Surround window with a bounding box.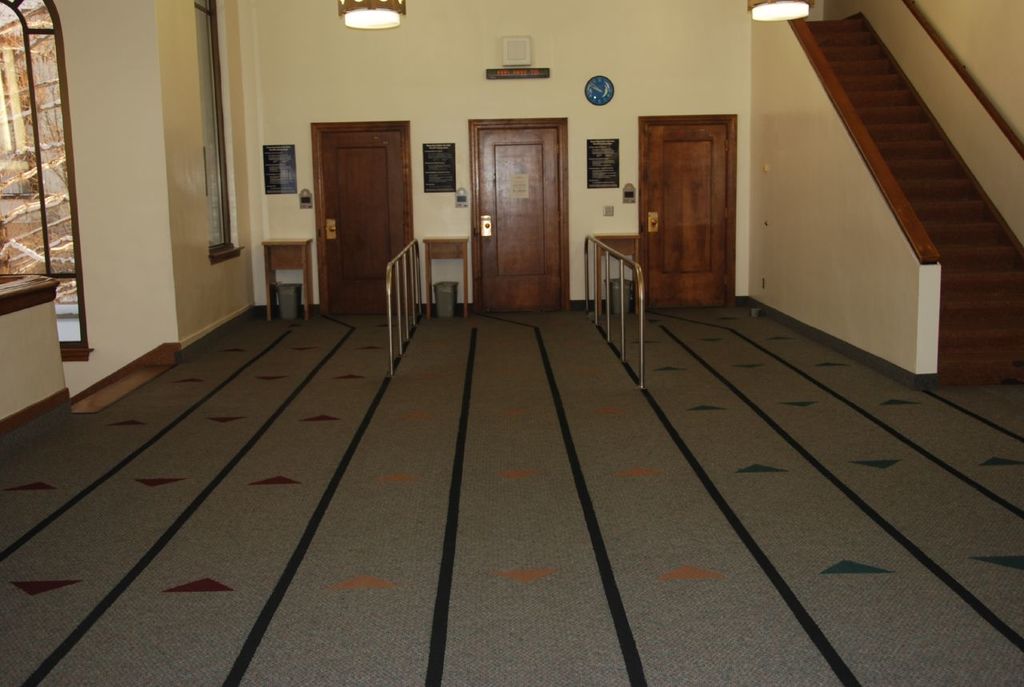
[6, 5, 79, 302].
